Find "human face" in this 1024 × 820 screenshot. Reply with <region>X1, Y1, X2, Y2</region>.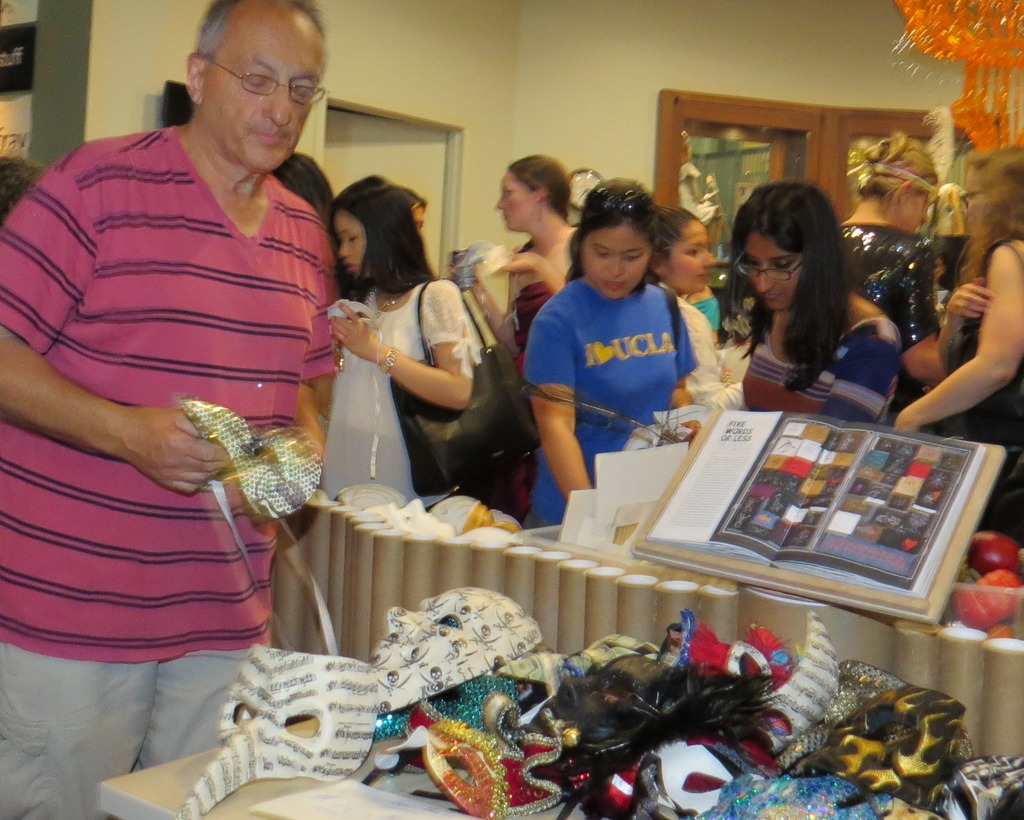
<region>333, 222, 361, 276</region>.
